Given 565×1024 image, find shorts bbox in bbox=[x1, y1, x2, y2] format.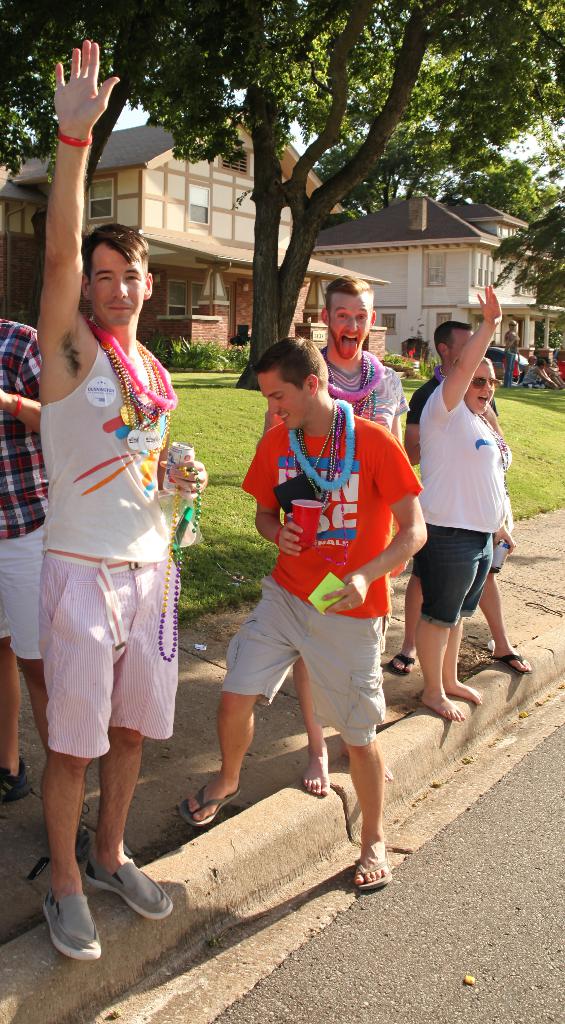
bbox=[47, 568, 179, 744].
